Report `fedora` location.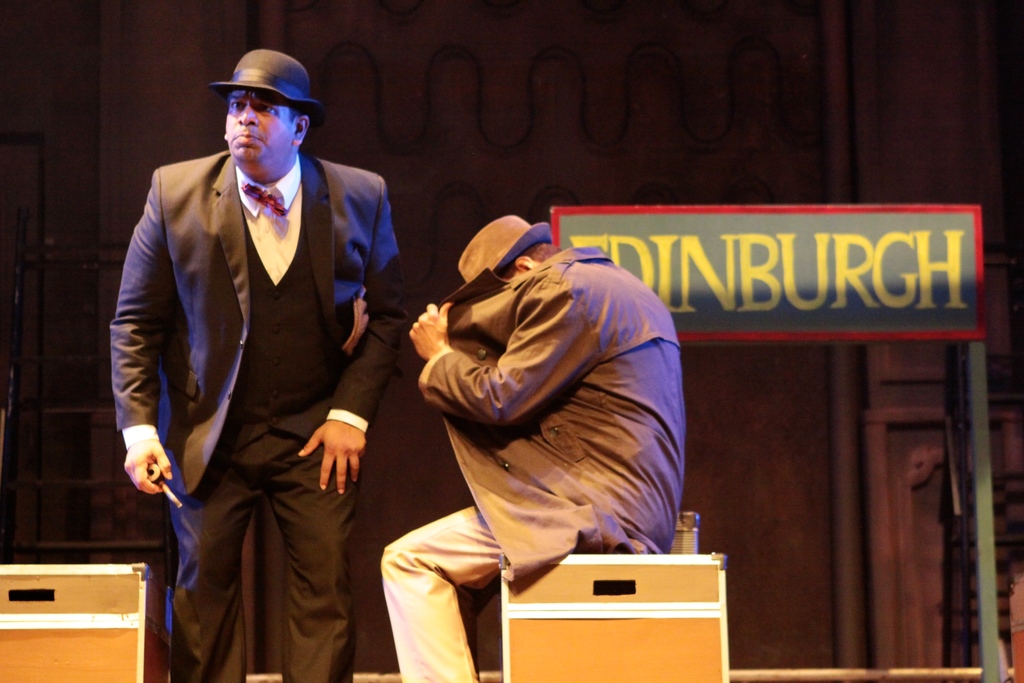
Report: [x1=215, y1=45, x2=320, y2=128].
